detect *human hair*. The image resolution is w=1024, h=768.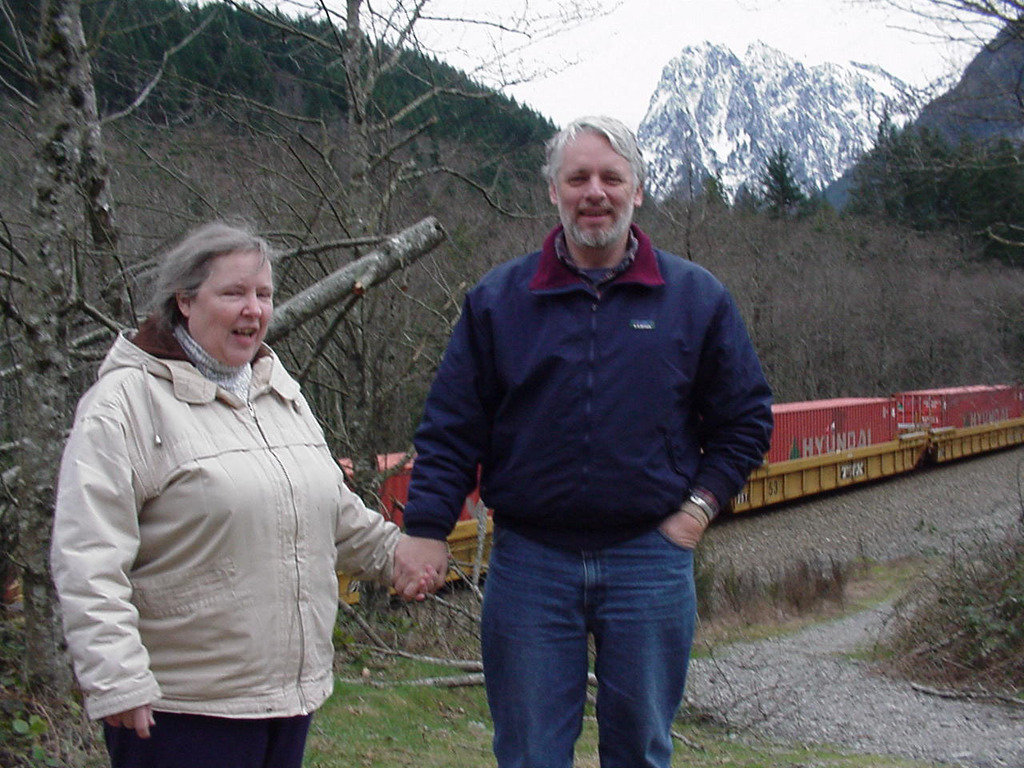
pyautogui.locateOnScreen(542, 114, 648, 222).
